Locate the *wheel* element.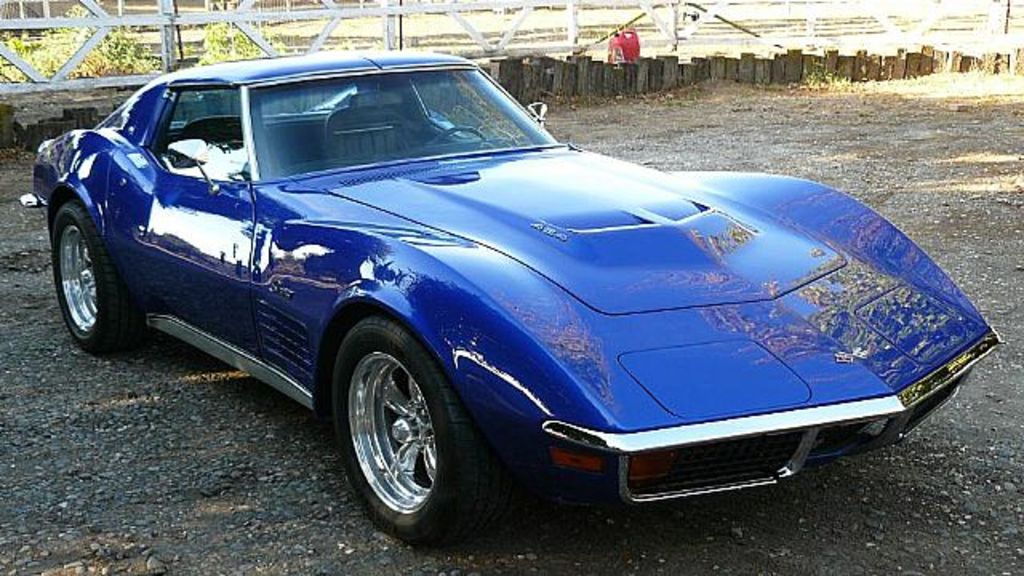
Element bbox: bbox(325, 318, 477, 533).
